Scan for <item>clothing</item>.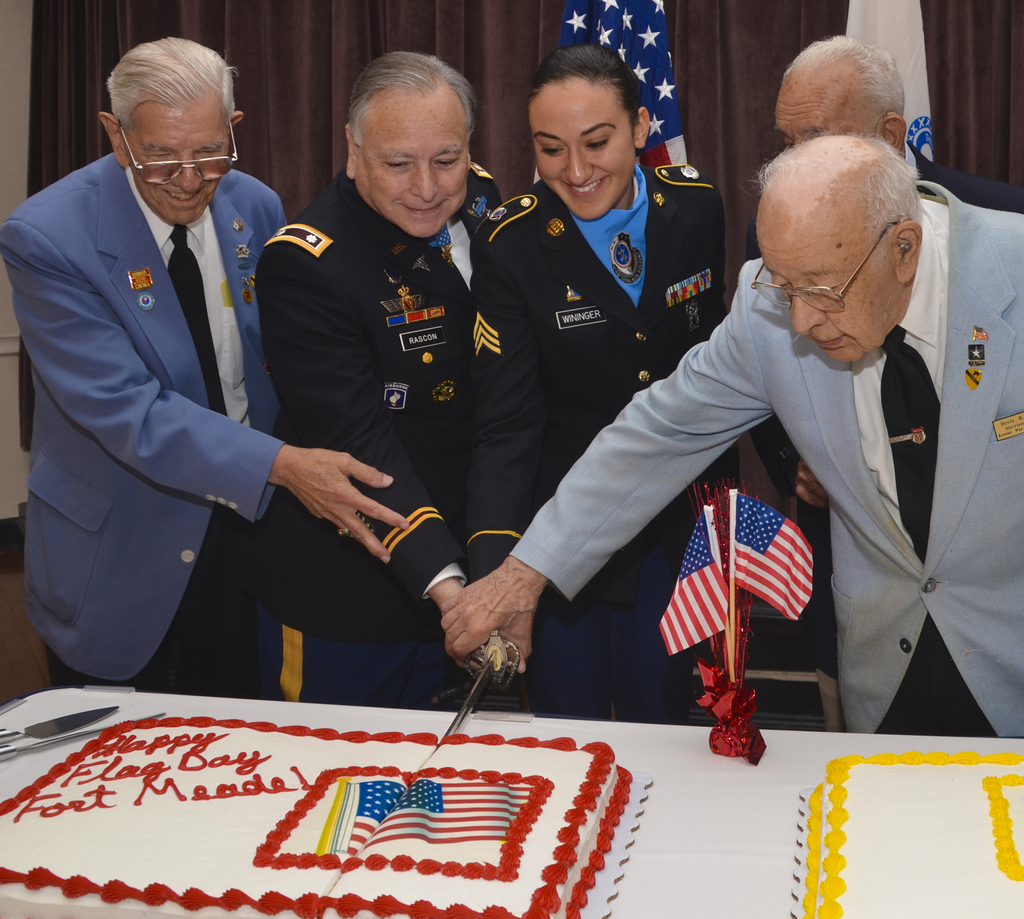
Scan result: {"left": 476, "top": 152, "right": 733, "bottom": 722}.
